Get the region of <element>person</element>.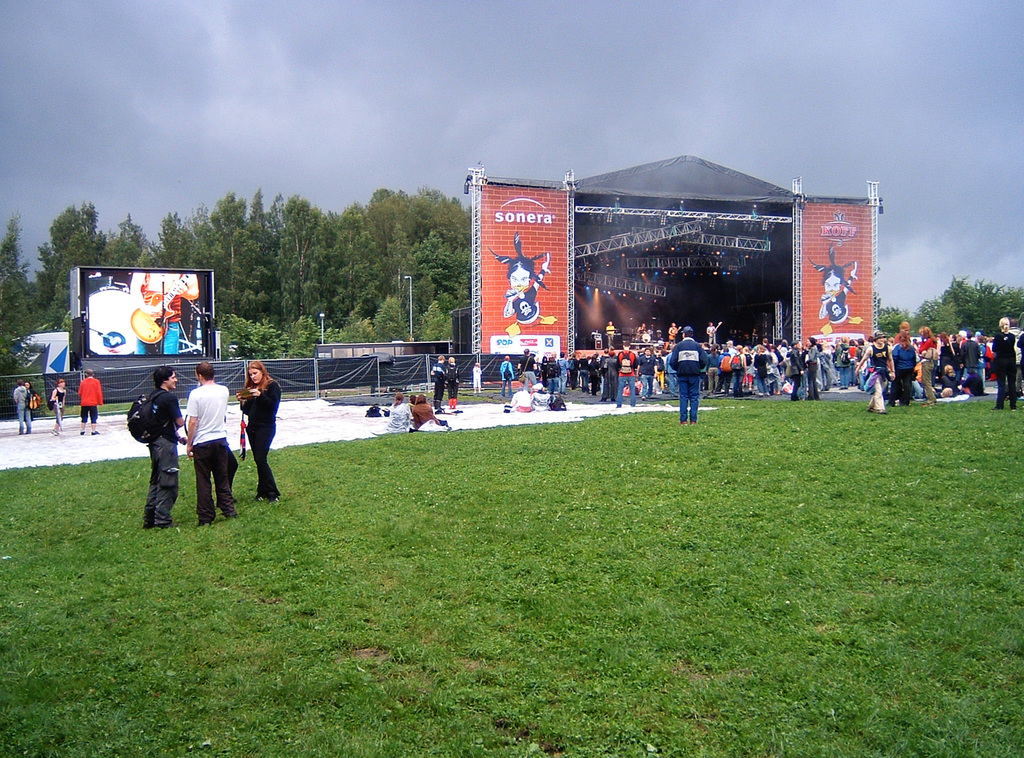
[x1=446, y1=355, x2=456, y2=406].
